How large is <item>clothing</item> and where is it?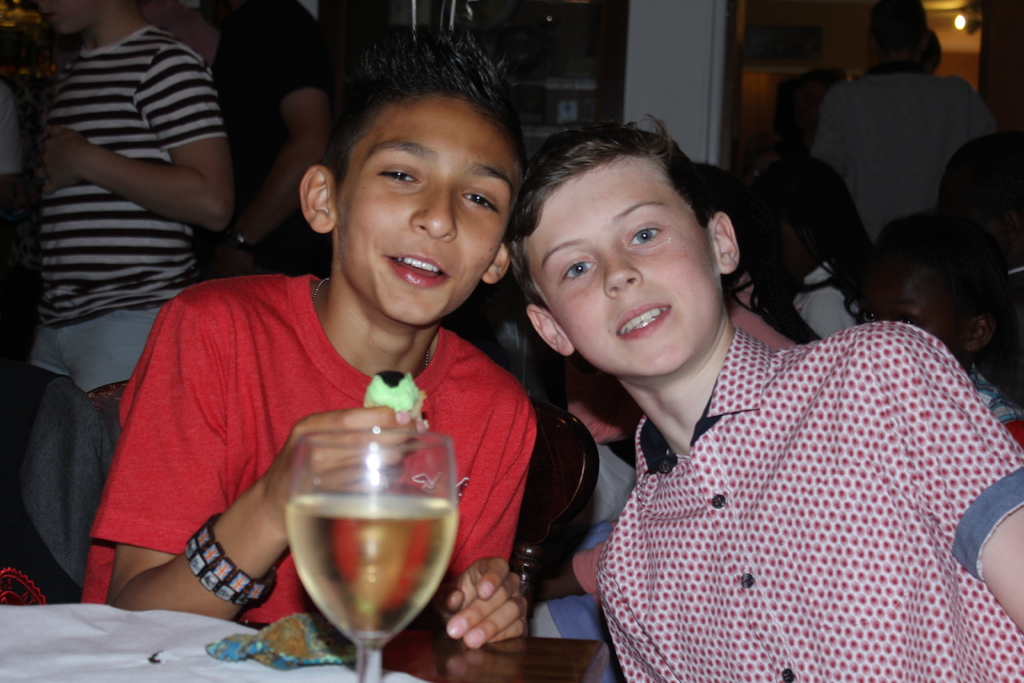
Bounding box: {"left": 808, "top": 63, "right": 1002, "bottom": 244}.
